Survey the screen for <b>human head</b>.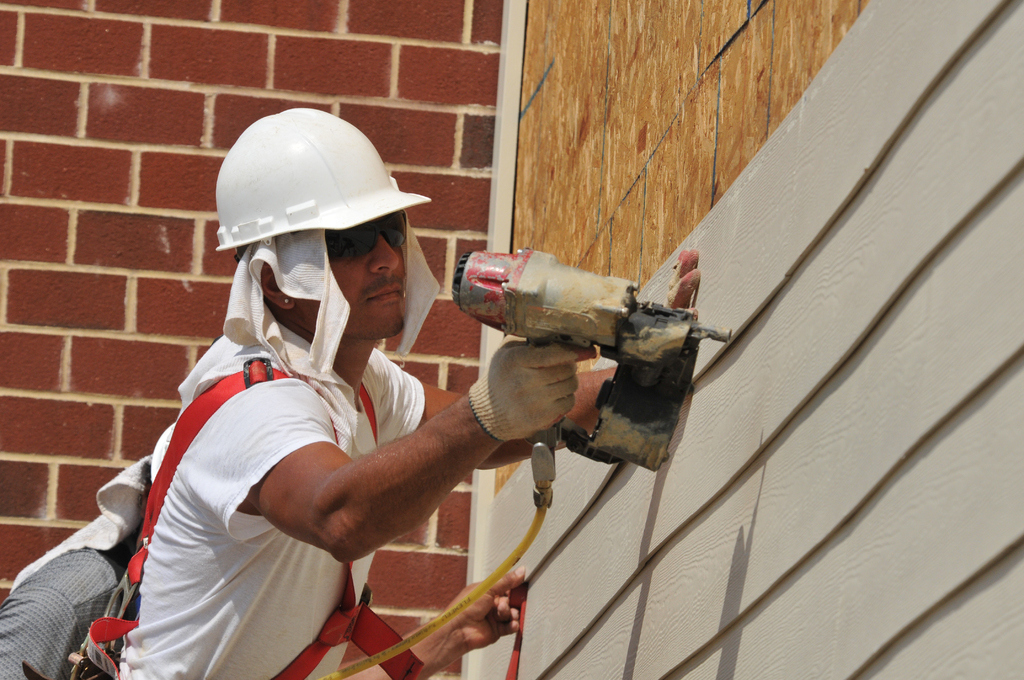
Survey found: crop(211, 119, 434, 380).
